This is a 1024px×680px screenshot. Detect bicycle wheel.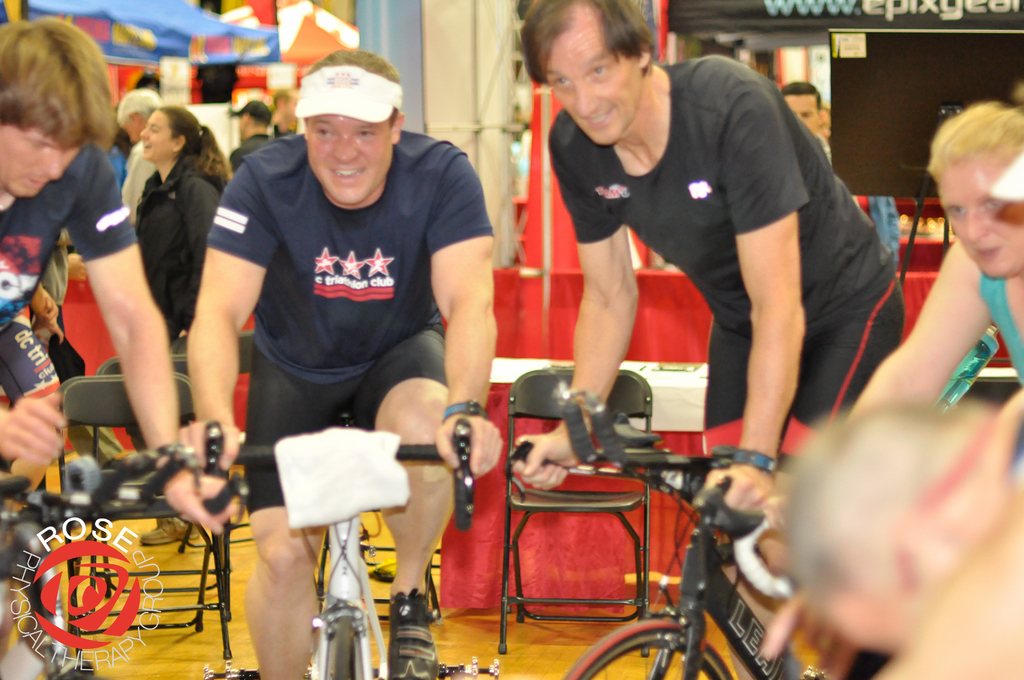
563,617,731,679.
